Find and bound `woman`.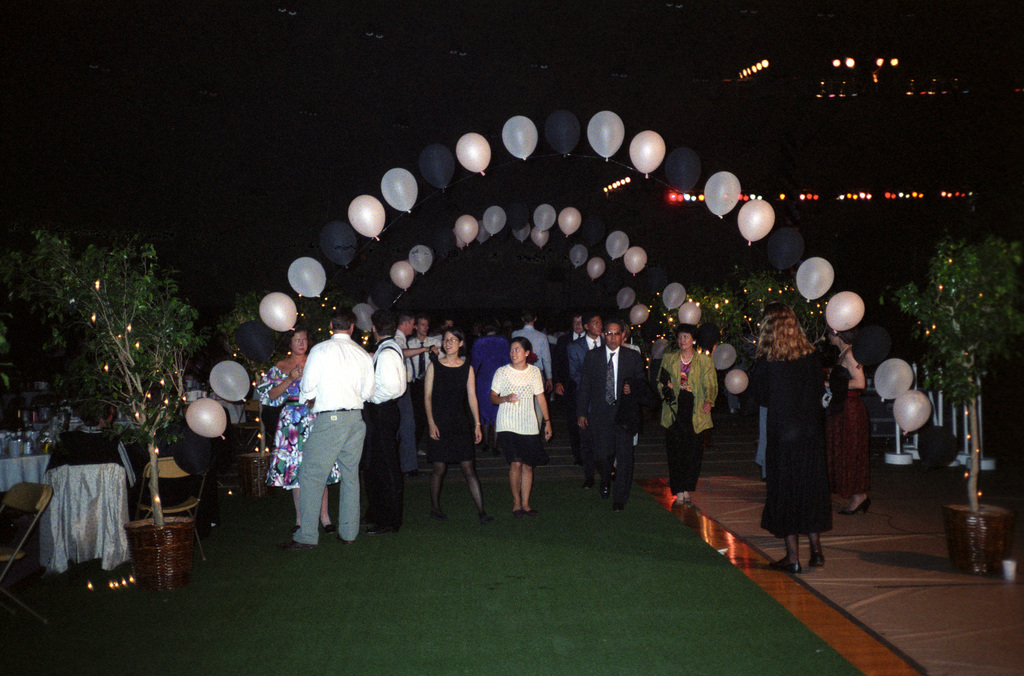
Bound: select_region(255, 324, 337, 536).
